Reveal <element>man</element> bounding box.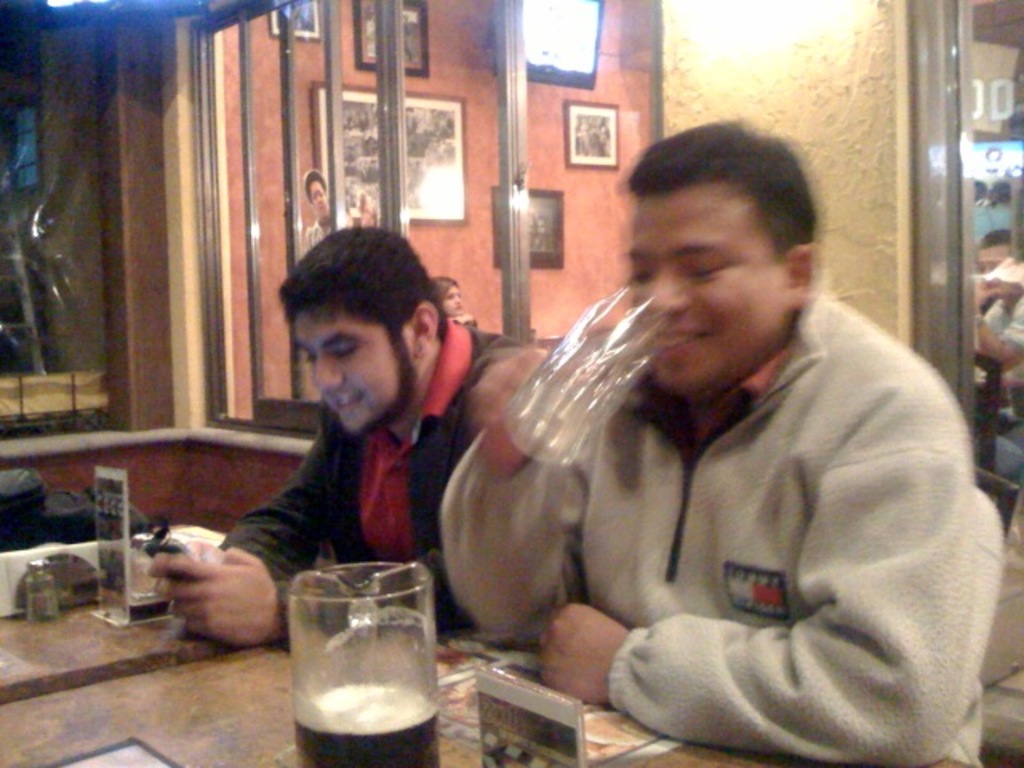
Revealed: 437,120,990,741.
